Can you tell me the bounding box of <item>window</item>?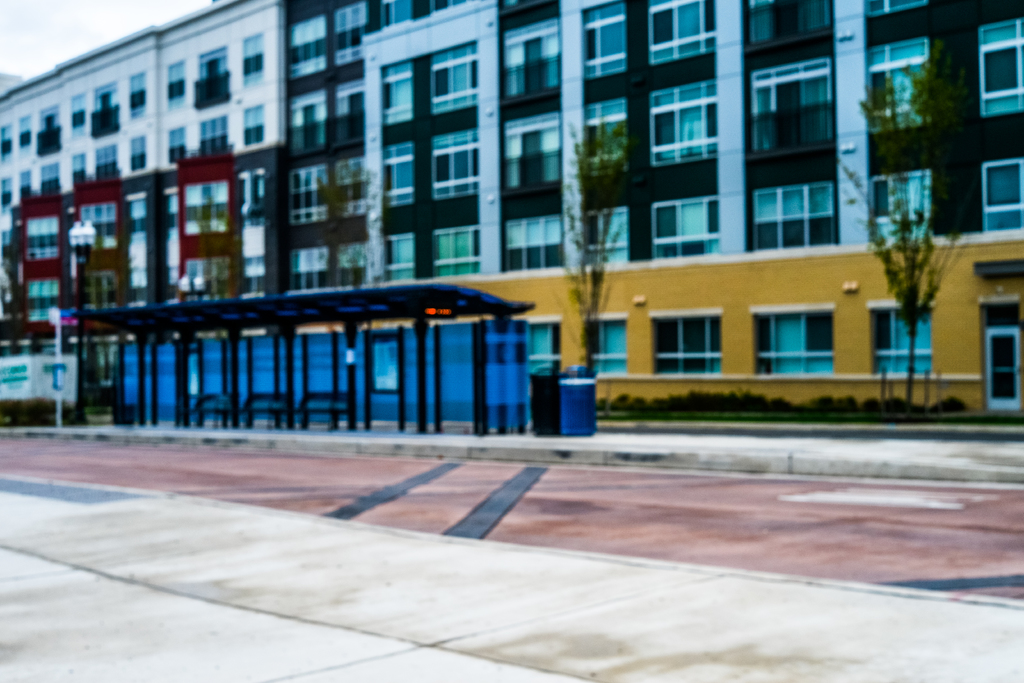
box(332, 244, 369, 284).
